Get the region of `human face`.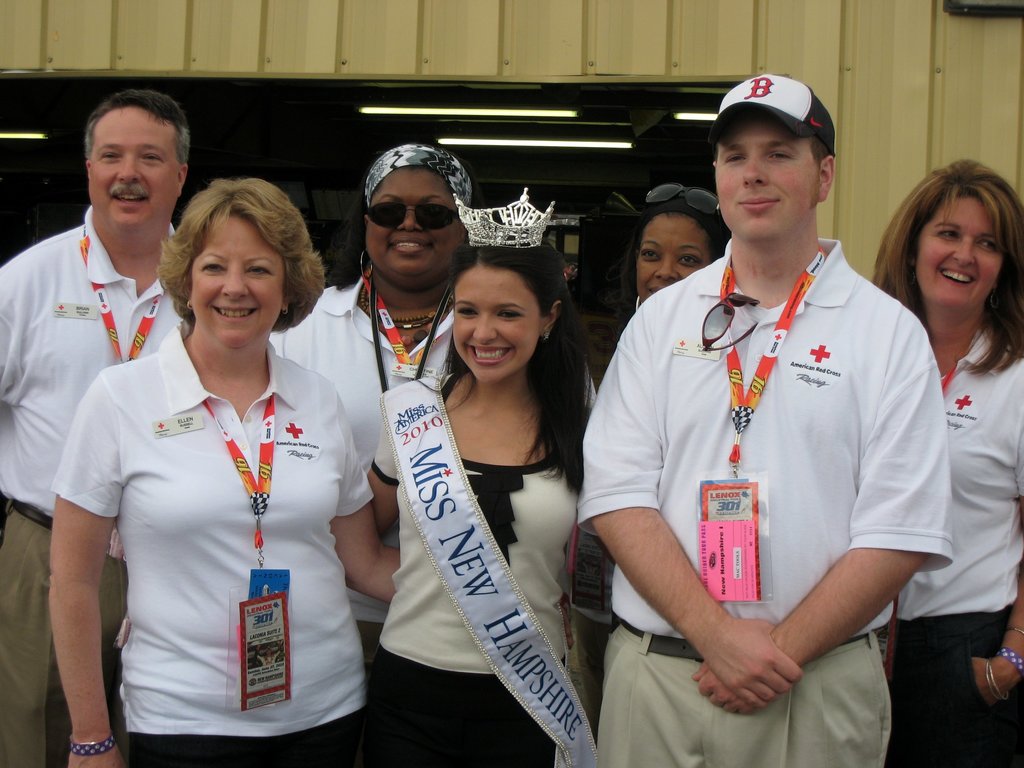
916,198,1005,310.
